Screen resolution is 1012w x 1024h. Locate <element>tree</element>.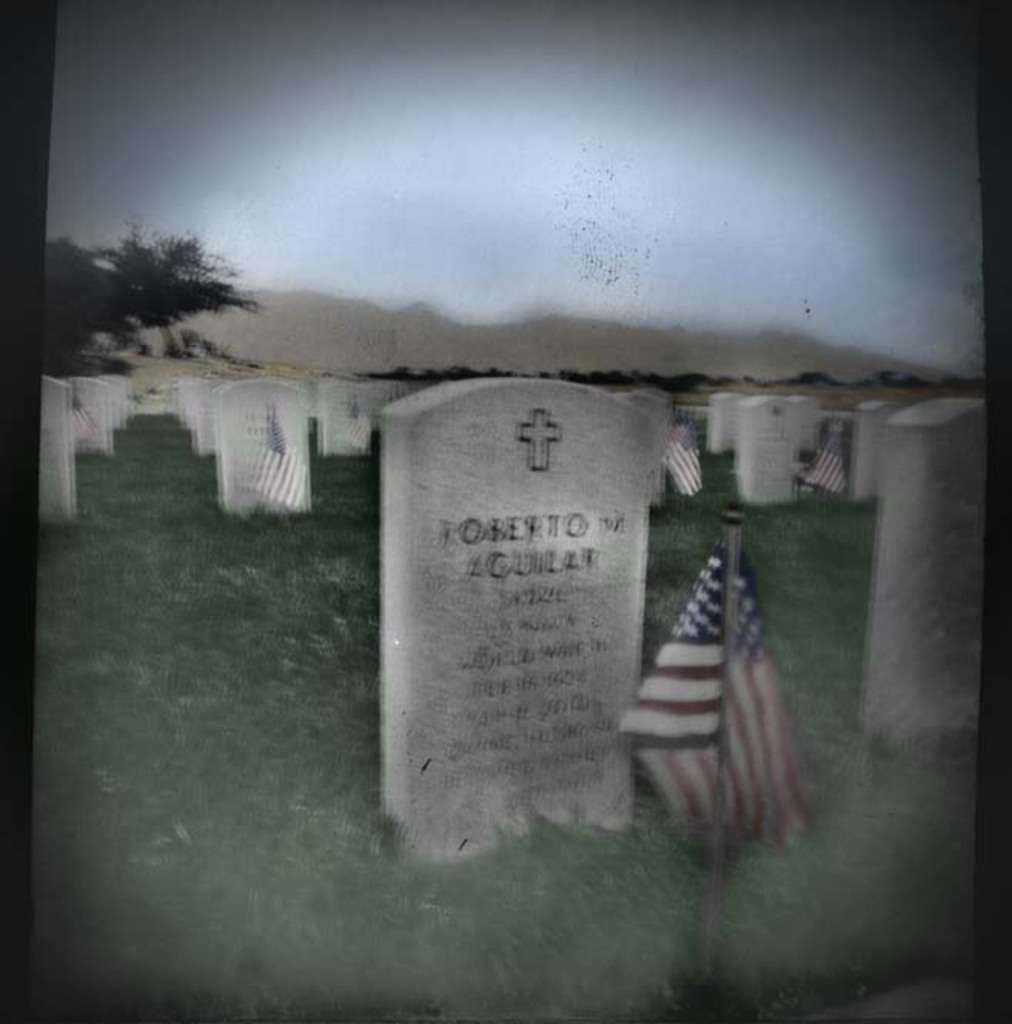
[left=40, top=240, right=114, bottom=365].
